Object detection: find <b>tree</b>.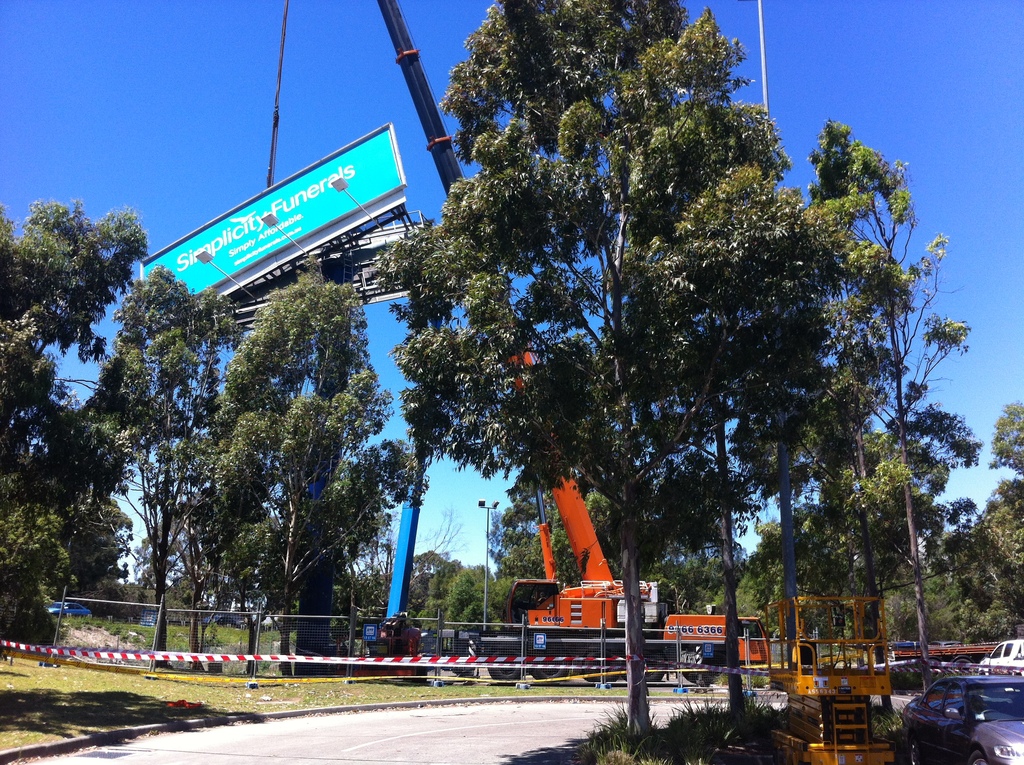
<region>801, 130, 986, 729</region>.
